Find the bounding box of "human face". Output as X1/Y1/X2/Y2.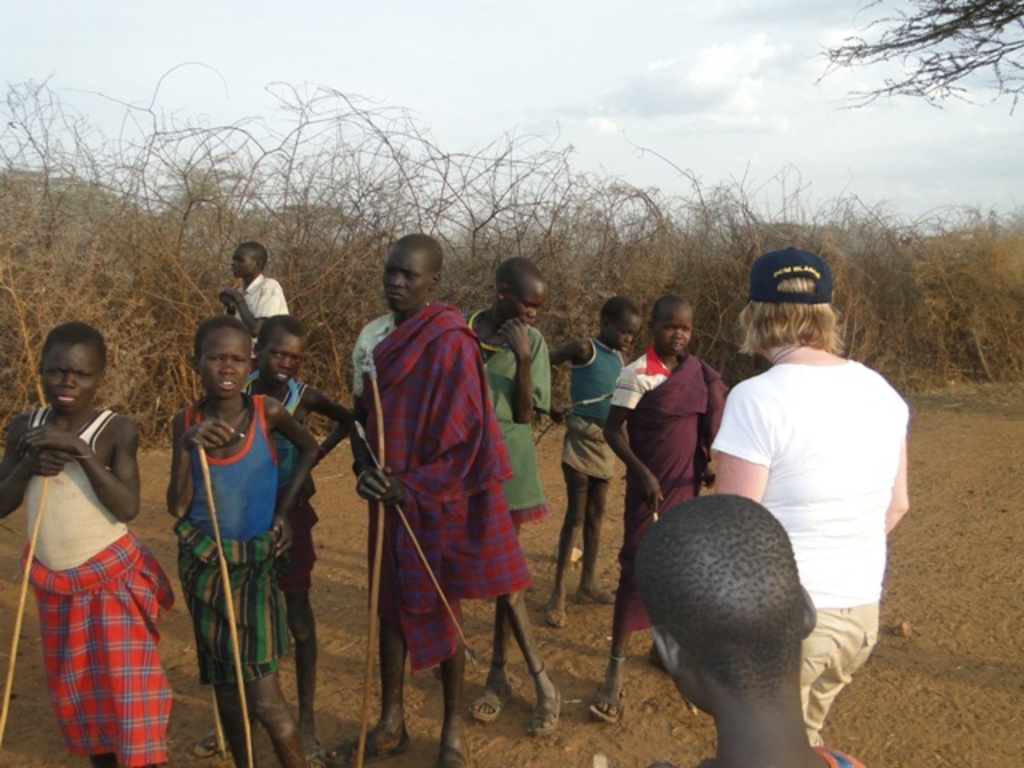
202/328/253/395.
